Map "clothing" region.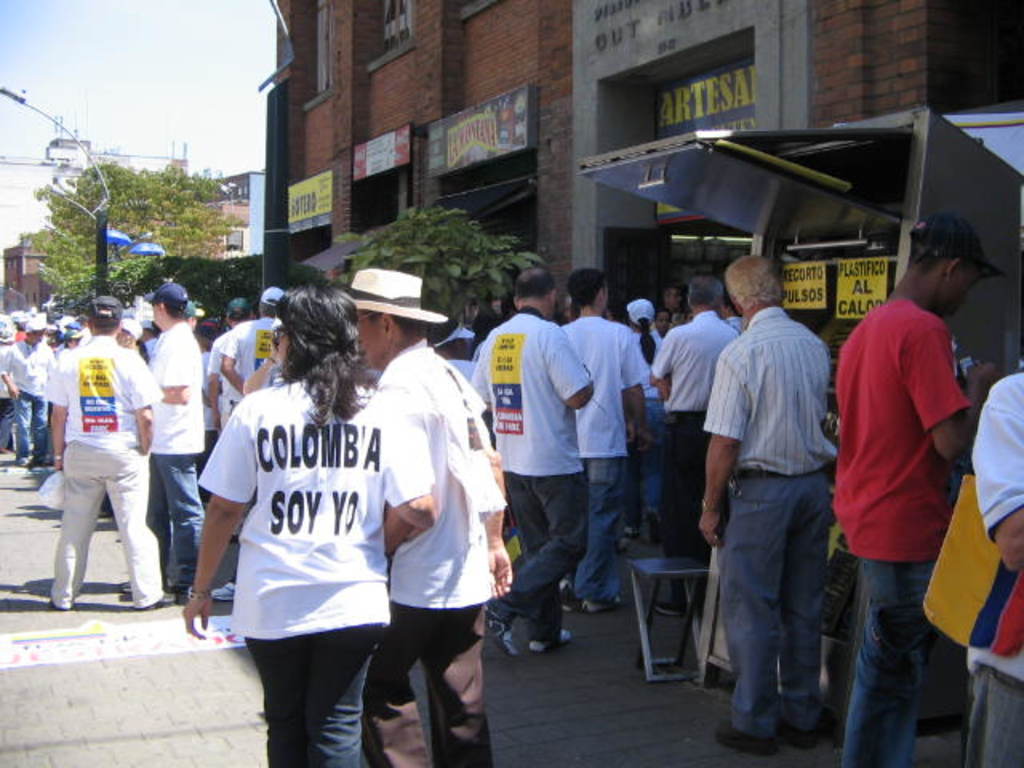
Mapped to 232, 317, 270, 368.
